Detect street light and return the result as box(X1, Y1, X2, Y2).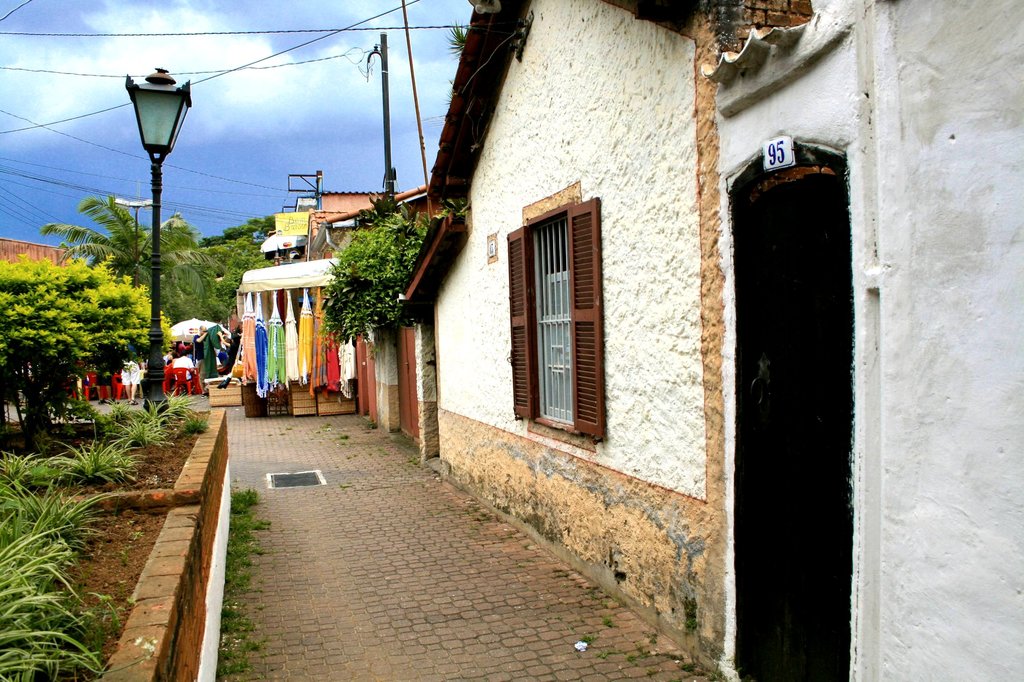
box(113, 179, 156, 287).
